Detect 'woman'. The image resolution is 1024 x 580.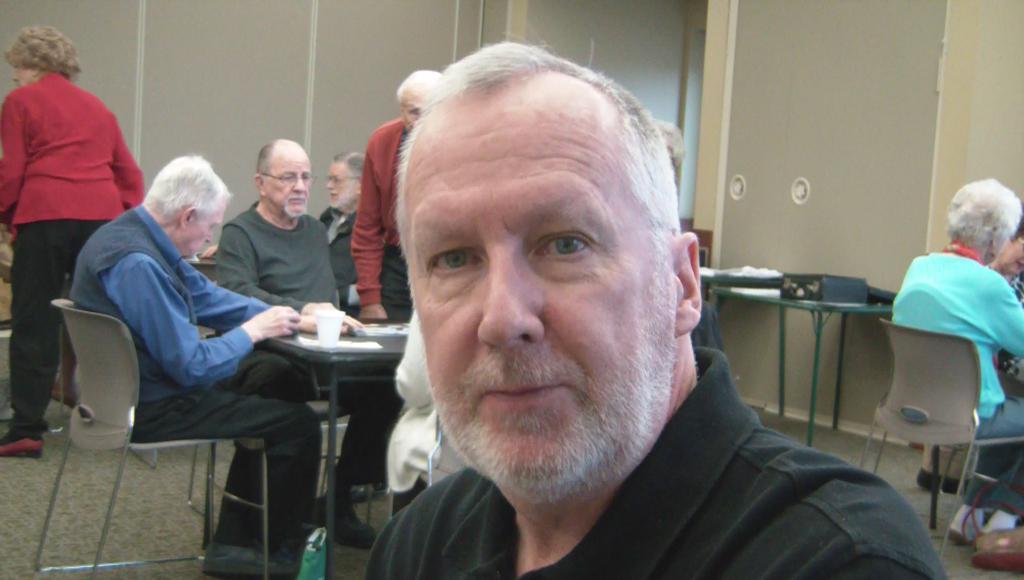
box(877, 173, 1013, 502).
